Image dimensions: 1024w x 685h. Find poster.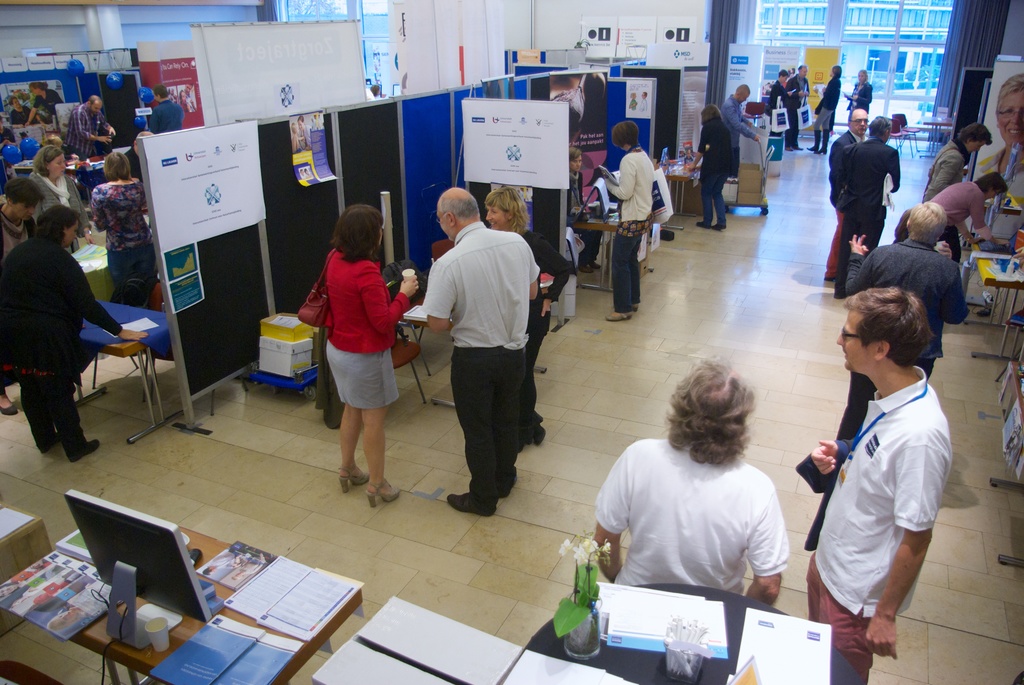
463 95 569 189.
